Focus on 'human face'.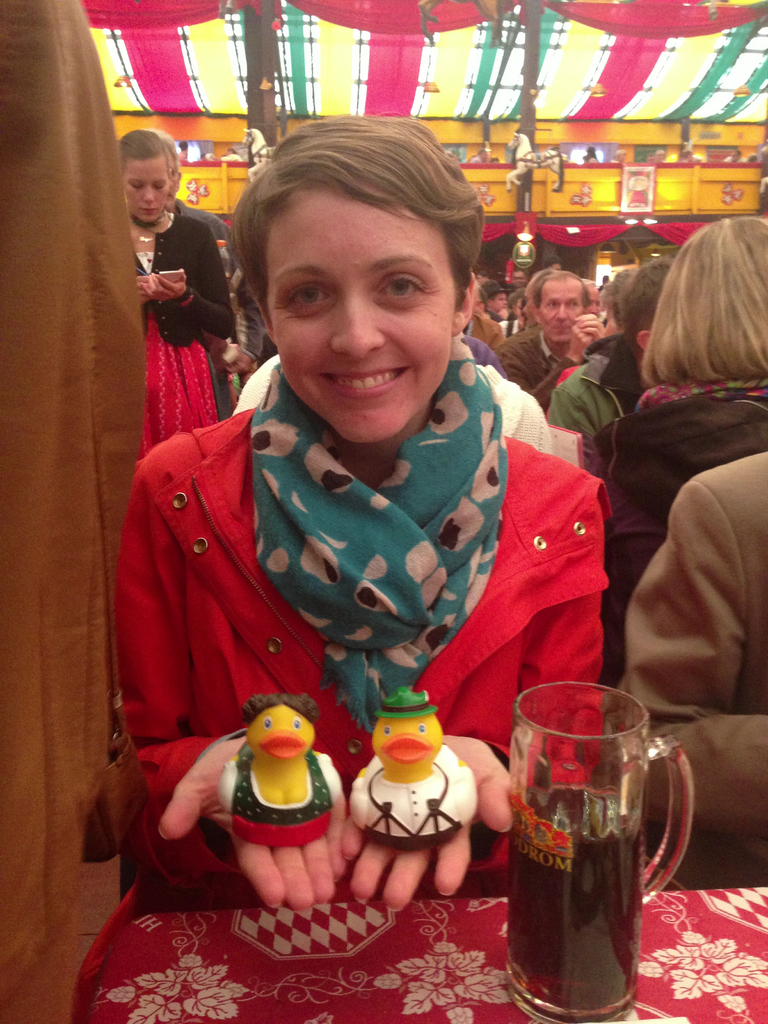
Focused at {"left": 125, "top": 147, "right": 165, "bottom": 230}.
